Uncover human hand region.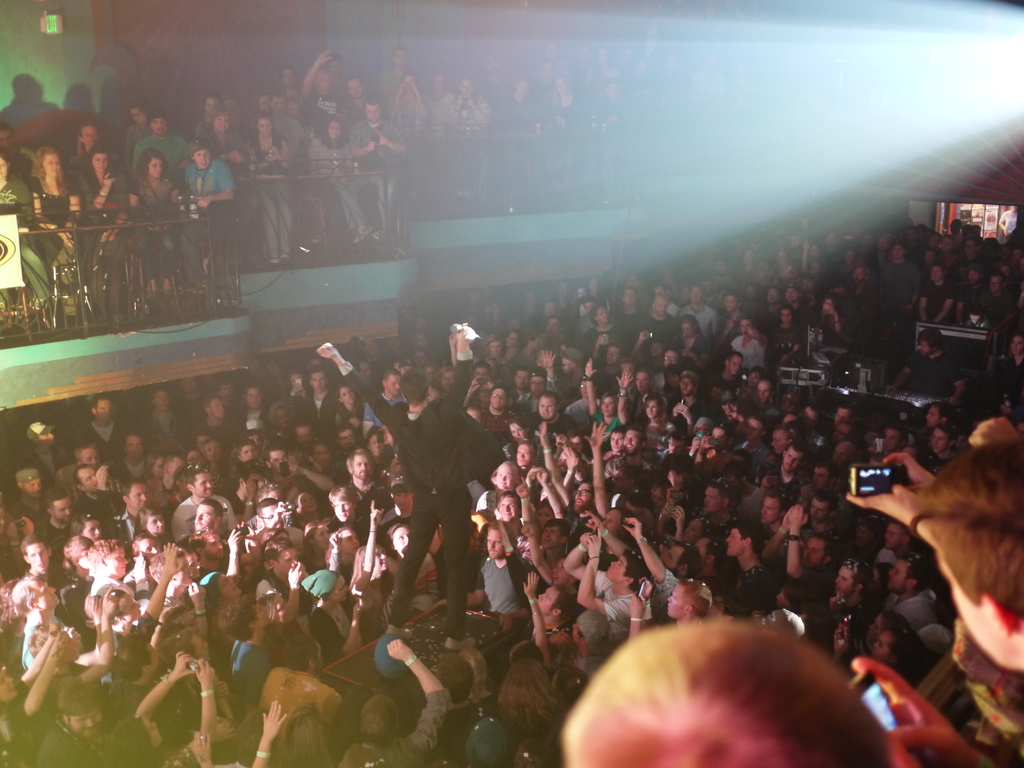
Uncovered: pyautogui.locateOnScreen(849, 657, 972, 767).
